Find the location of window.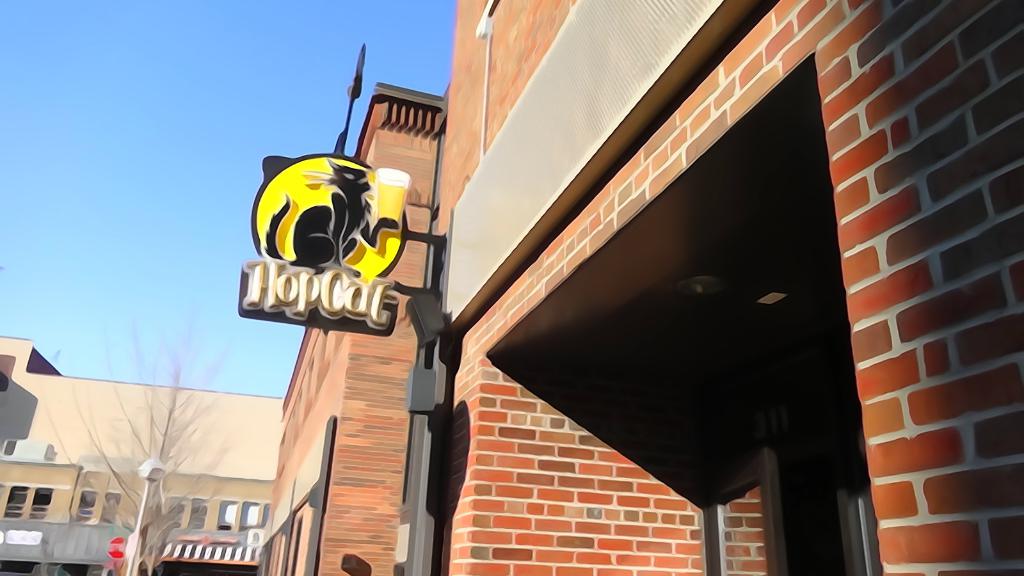
Location: {"left": 0, "top": 488, "right": 27, "bottom": 520}.
